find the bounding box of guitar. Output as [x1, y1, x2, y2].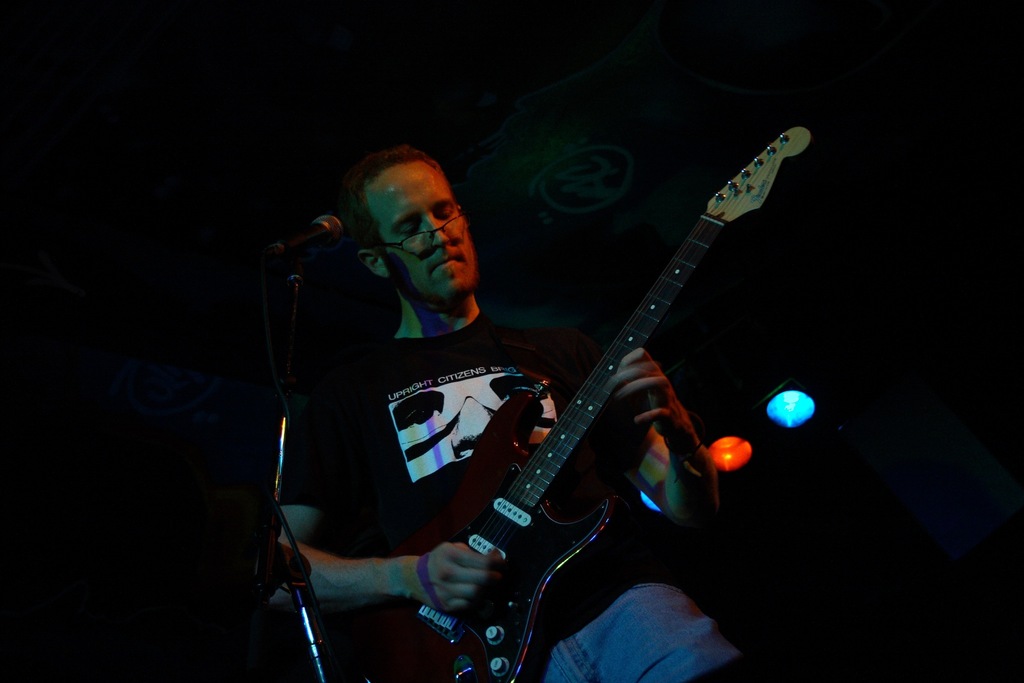
[383, 94, 790, 664].
